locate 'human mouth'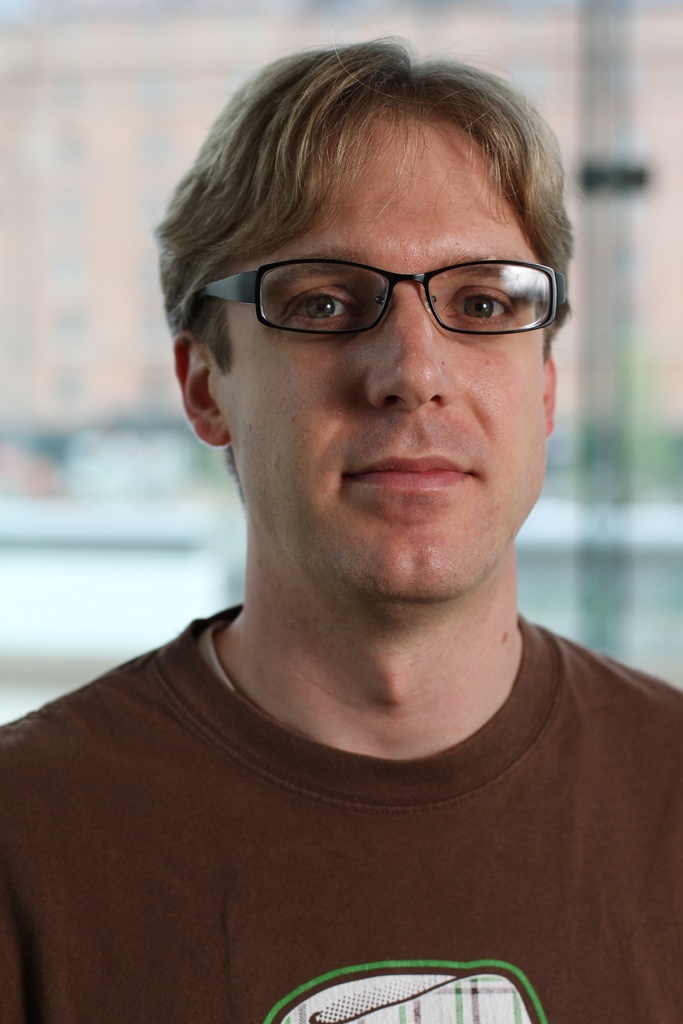
<region>349, 450, 481, 493</region>
